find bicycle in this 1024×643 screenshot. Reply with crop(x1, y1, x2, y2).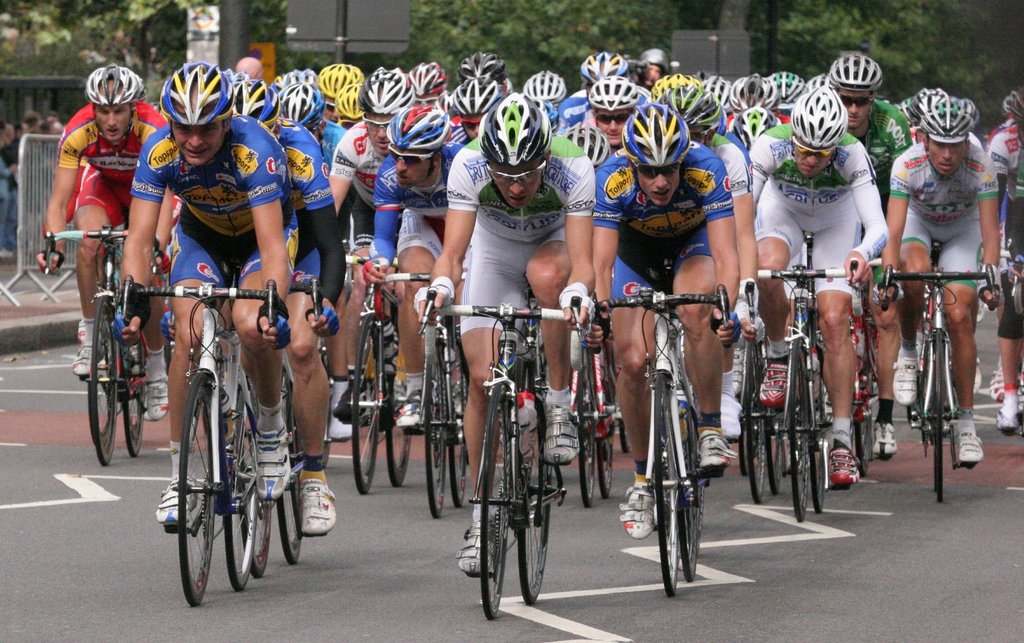
crop(328, 240, 445, 496).
